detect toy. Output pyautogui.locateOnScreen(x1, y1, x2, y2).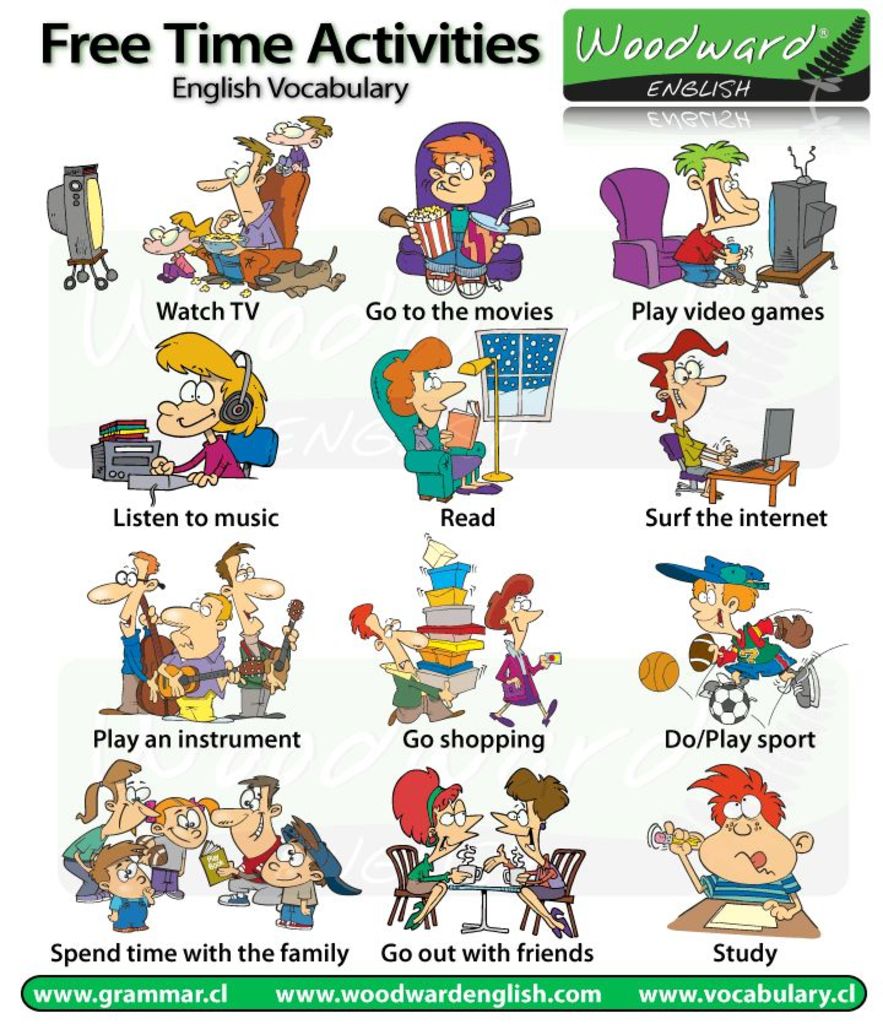
pyautogui.locateOnScreen(483, 573, 563, 725).
